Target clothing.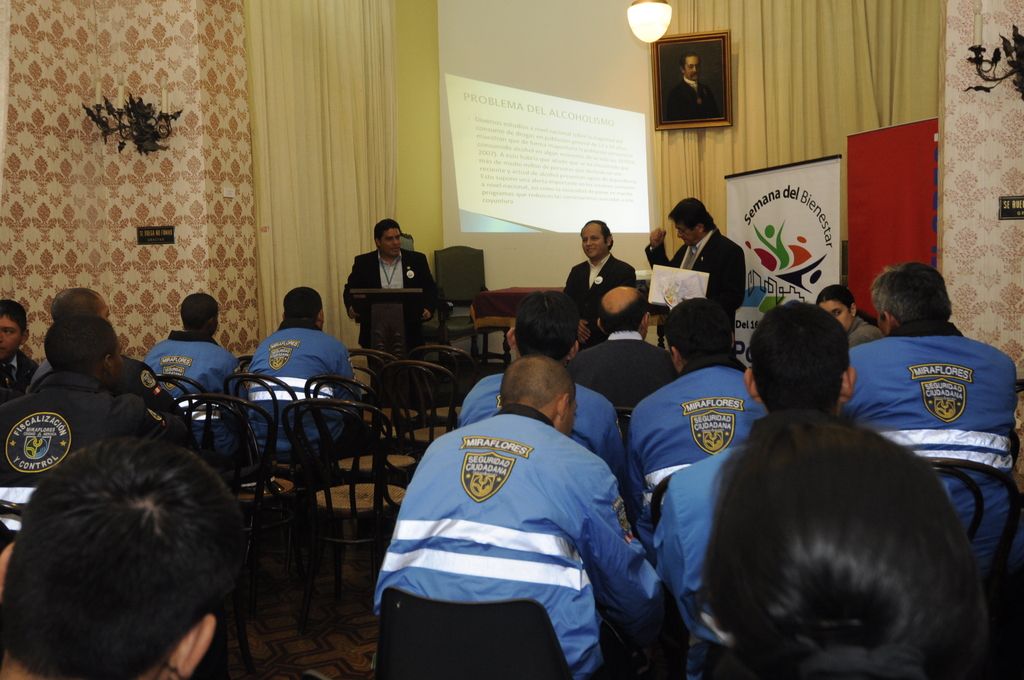
Target region: <bbox>650, 441, 740, 679</bbox>.
